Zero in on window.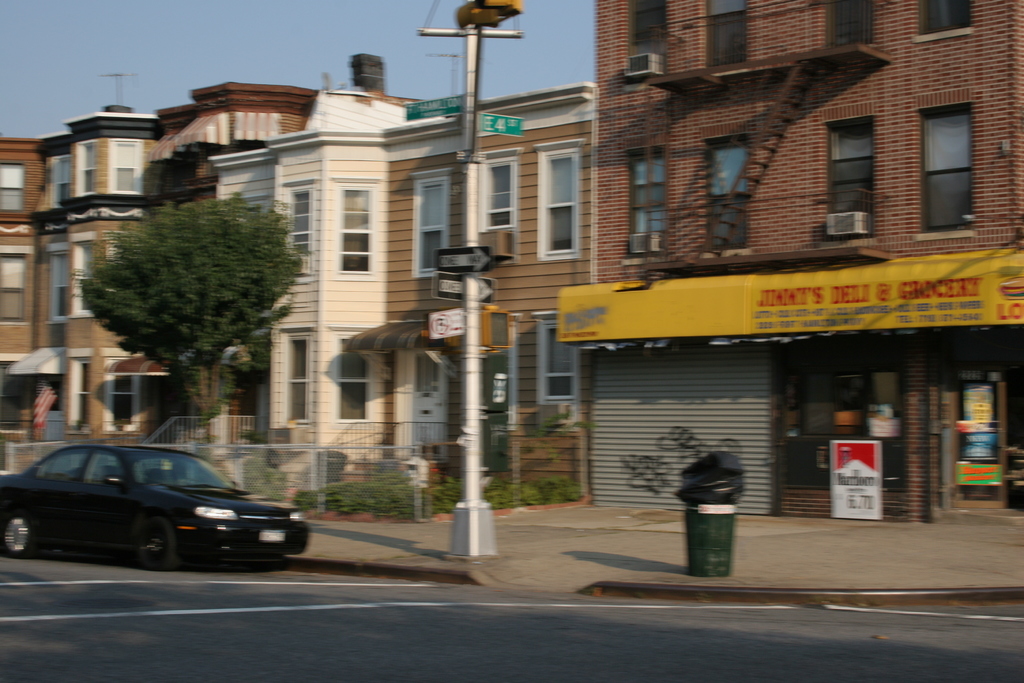
Zeroed in: x1=0, y1=249, x2=47, y2=321.
